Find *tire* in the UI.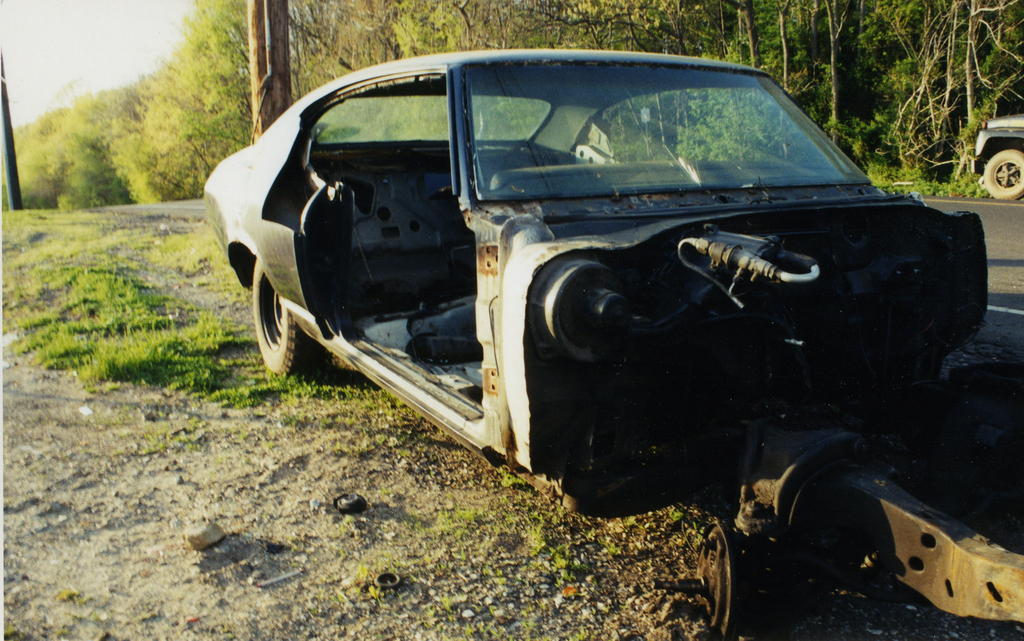
UI element at BBox(246, 263, 297, 379).
